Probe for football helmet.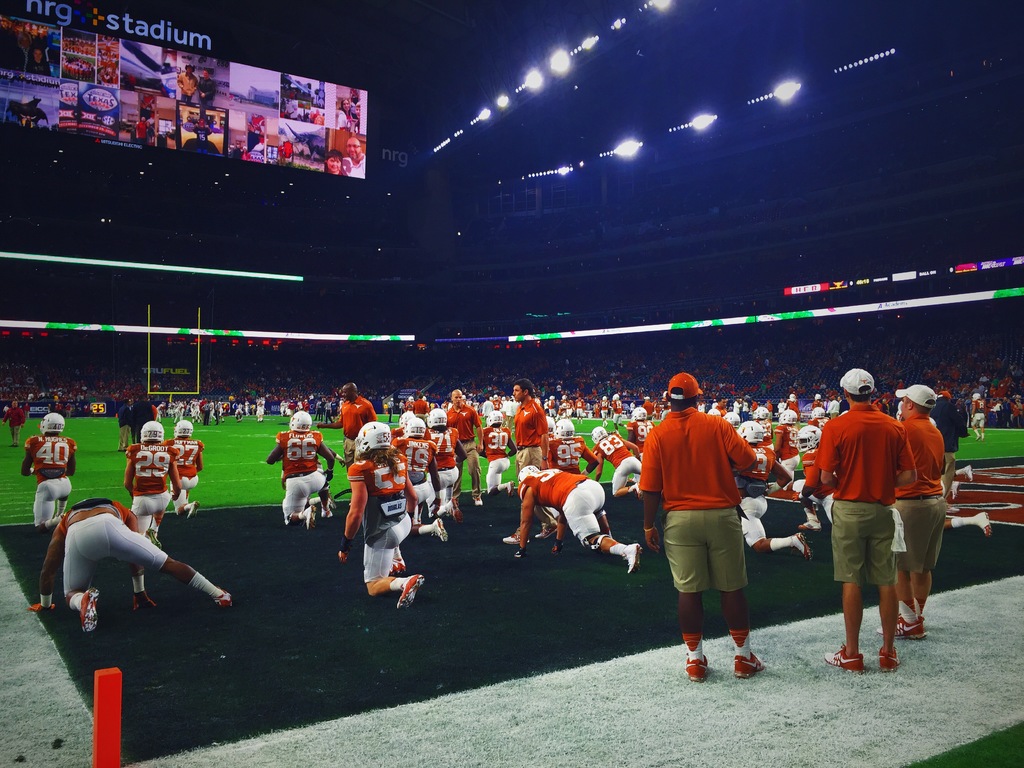
Probe result: <region>401, 417, 425, 442</region>.
